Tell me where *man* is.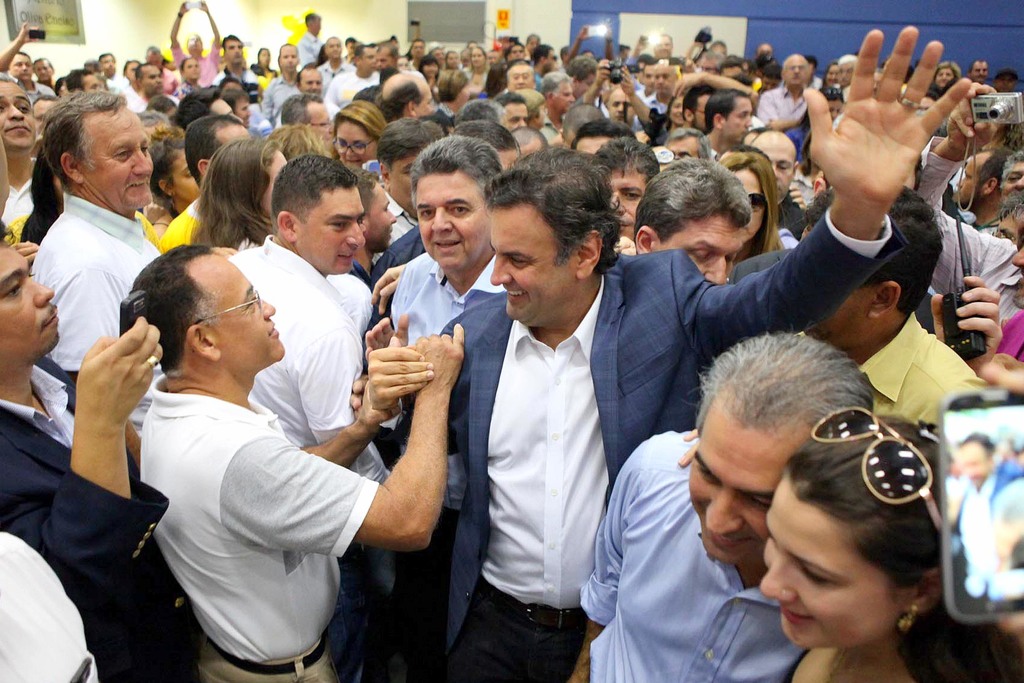
*man* is at locate(751, 38, 772, 63).
